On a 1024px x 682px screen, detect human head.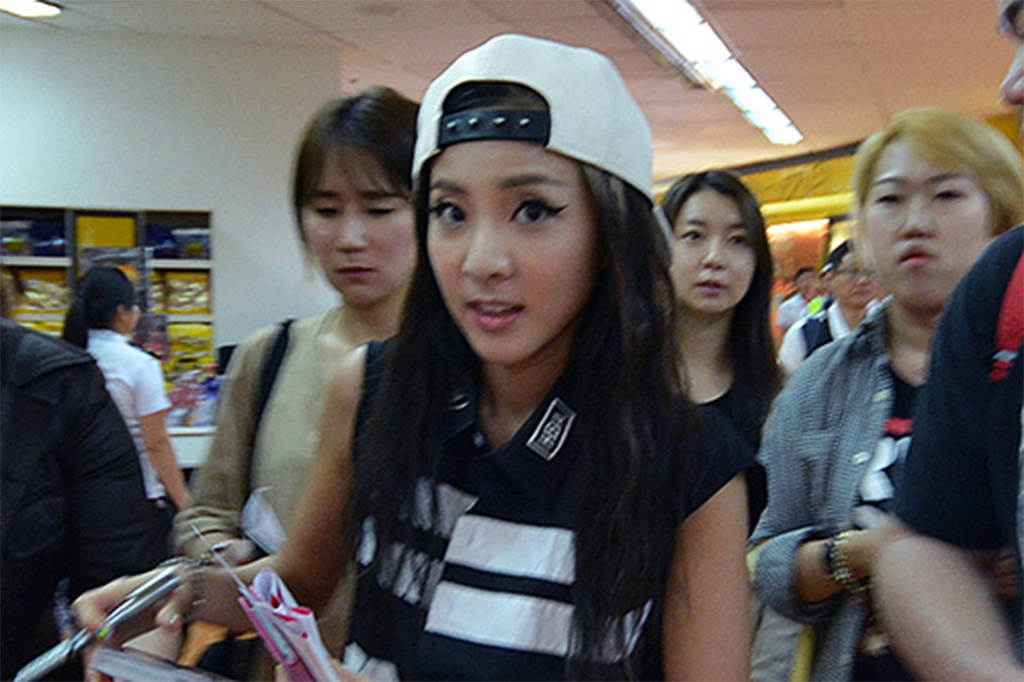
crop(992, 0, 1023, 113).
